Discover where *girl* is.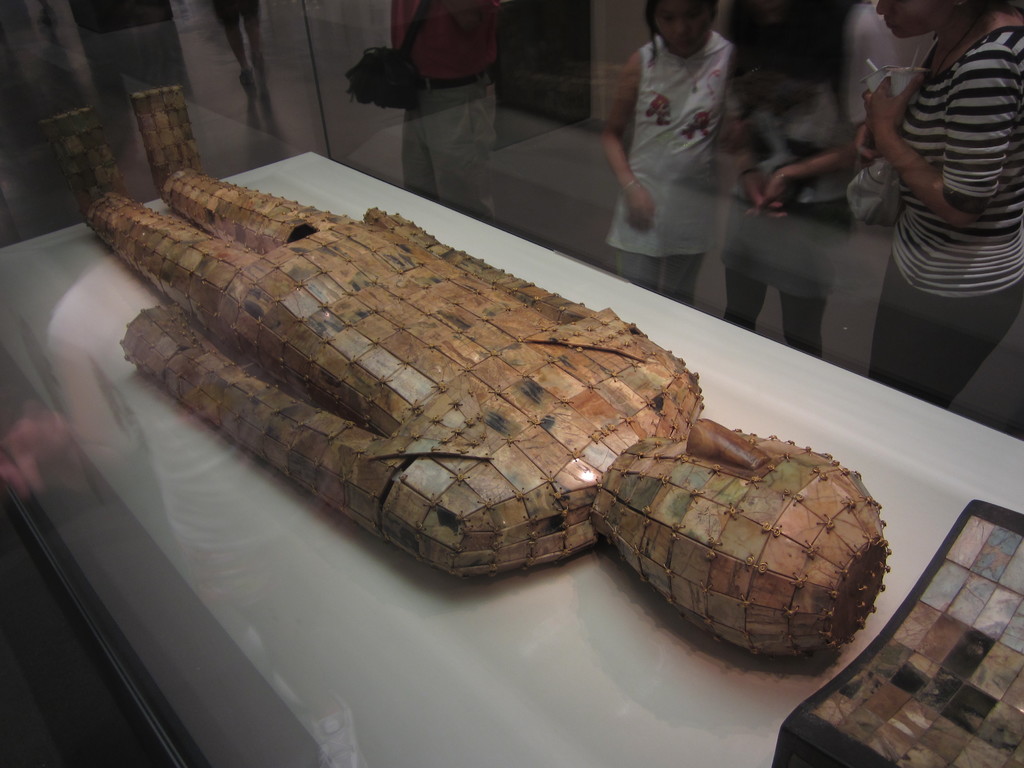
Discovered at 602,0,743,301.
